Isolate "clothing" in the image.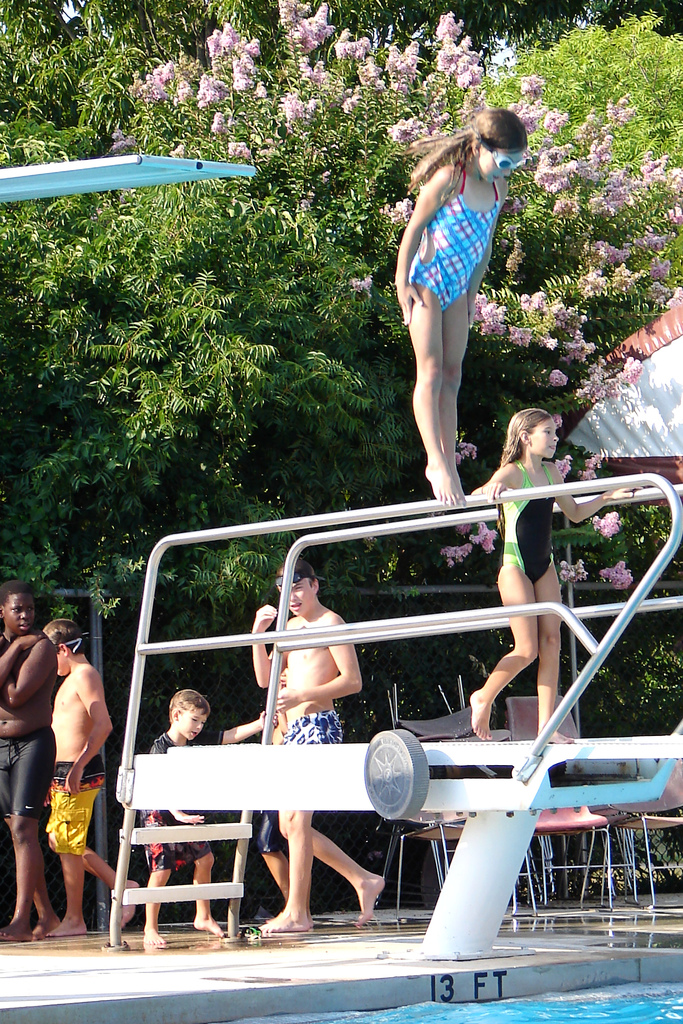
Isolated region: BBox(0, 728, 54, 805).
